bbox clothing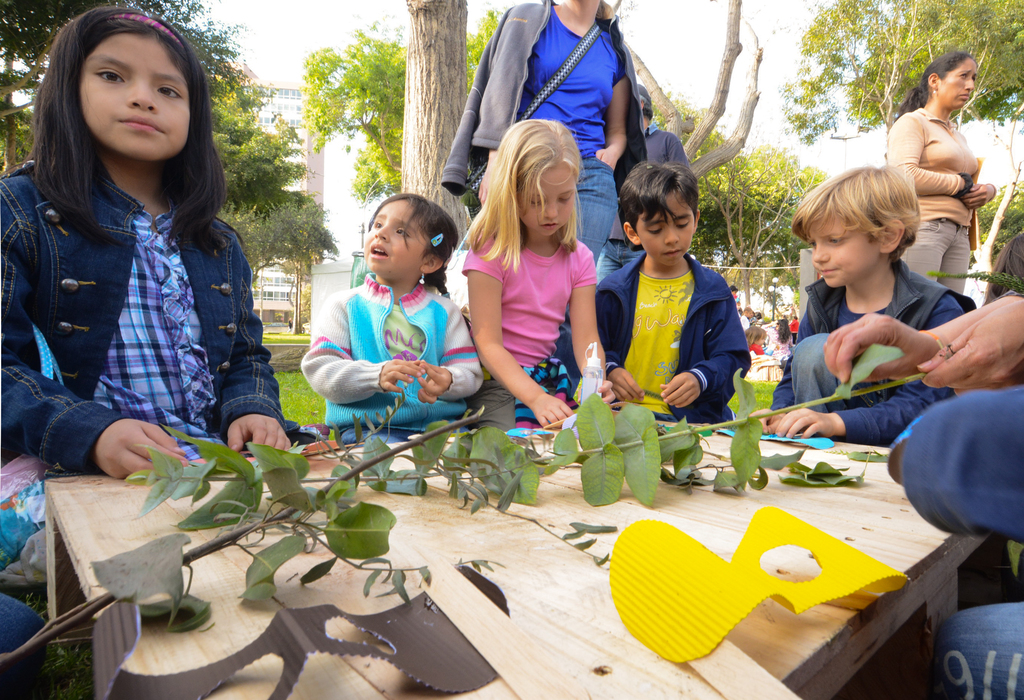
l=437, t=0, r=671, b=262
